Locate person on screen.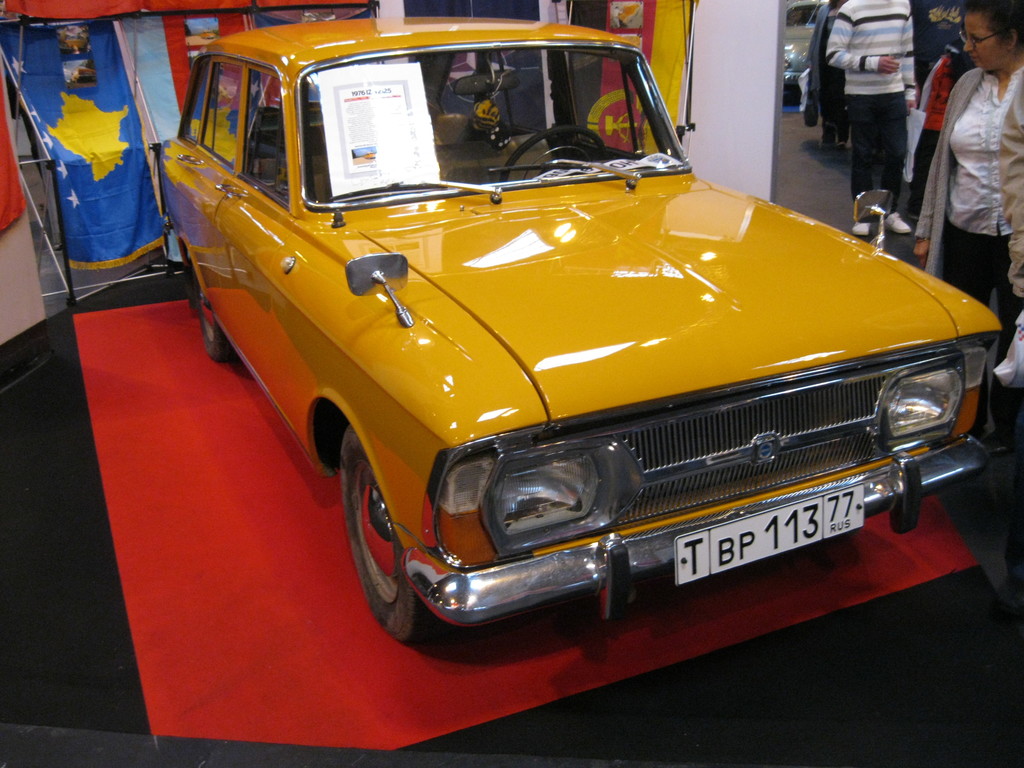
On screen at crop(897, 8, 1023, 440).
